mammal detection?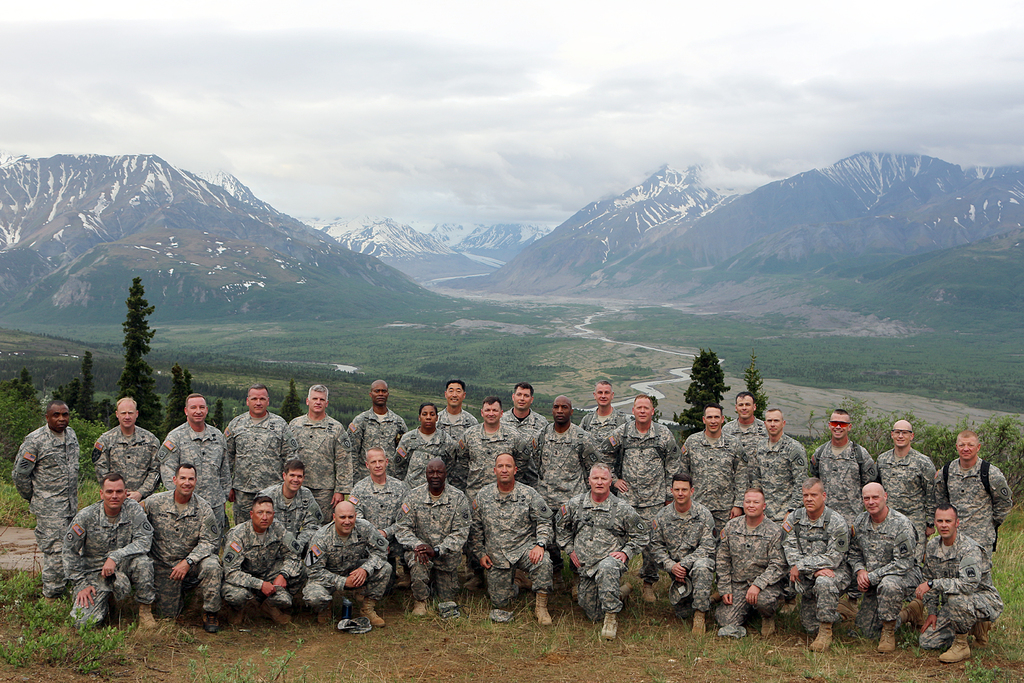
(496,381,547,450)
